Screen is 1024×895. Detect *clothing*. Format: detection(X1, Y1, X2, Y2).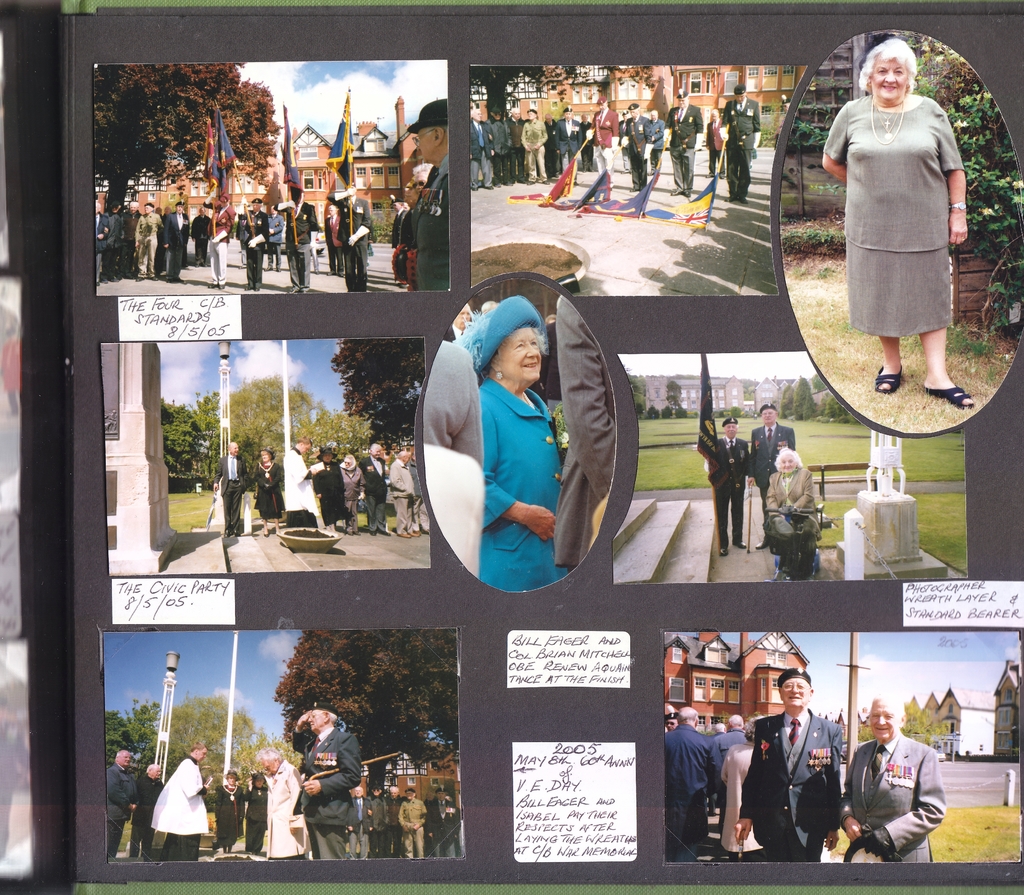
detection(710, 722, 749, 773).
